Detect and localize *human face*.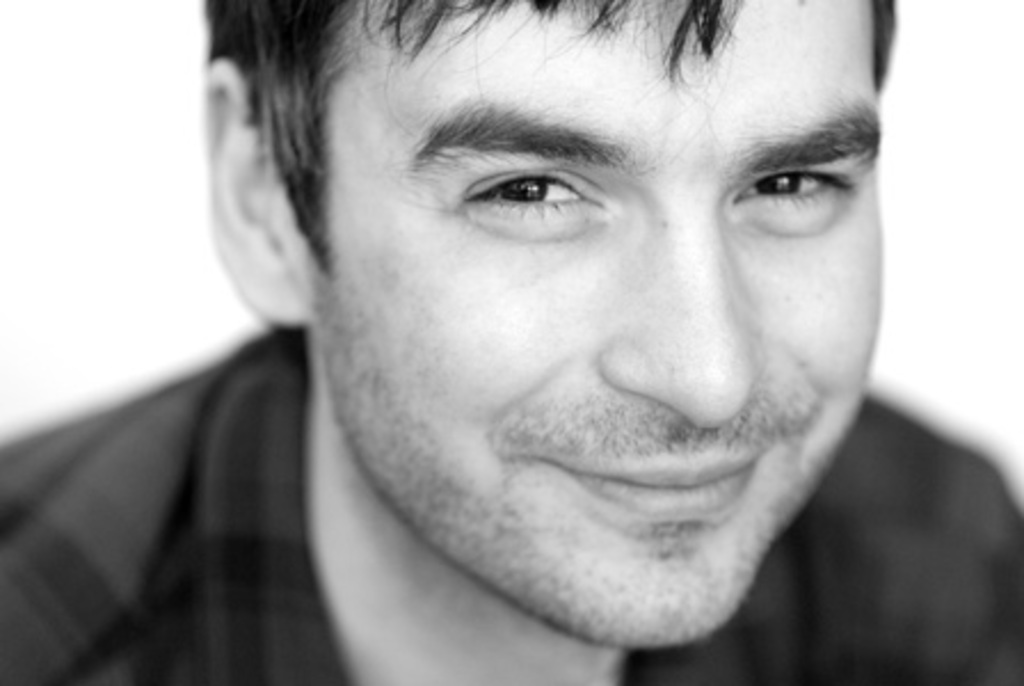
Localized at (297,0,882,647).
